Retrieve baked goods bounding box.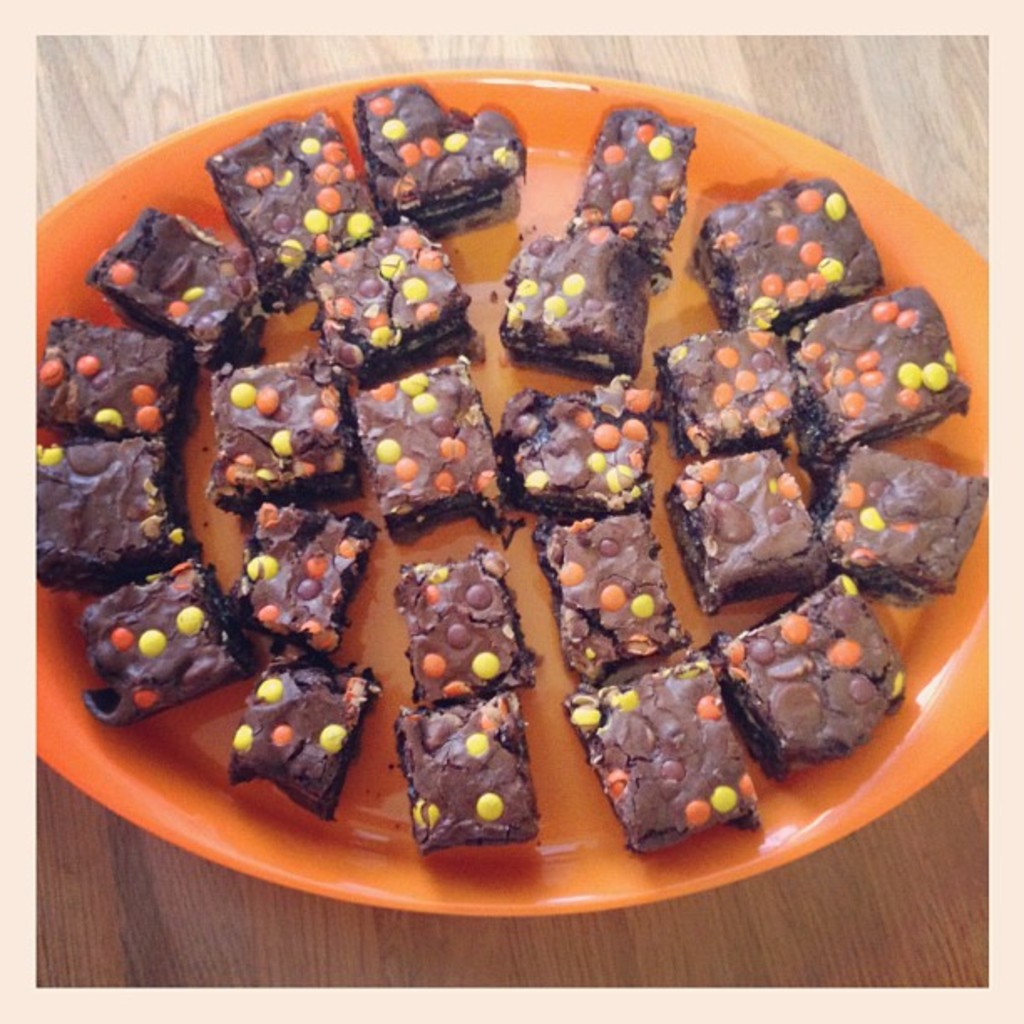
Bounding box: [393, 547, 535, 716].
